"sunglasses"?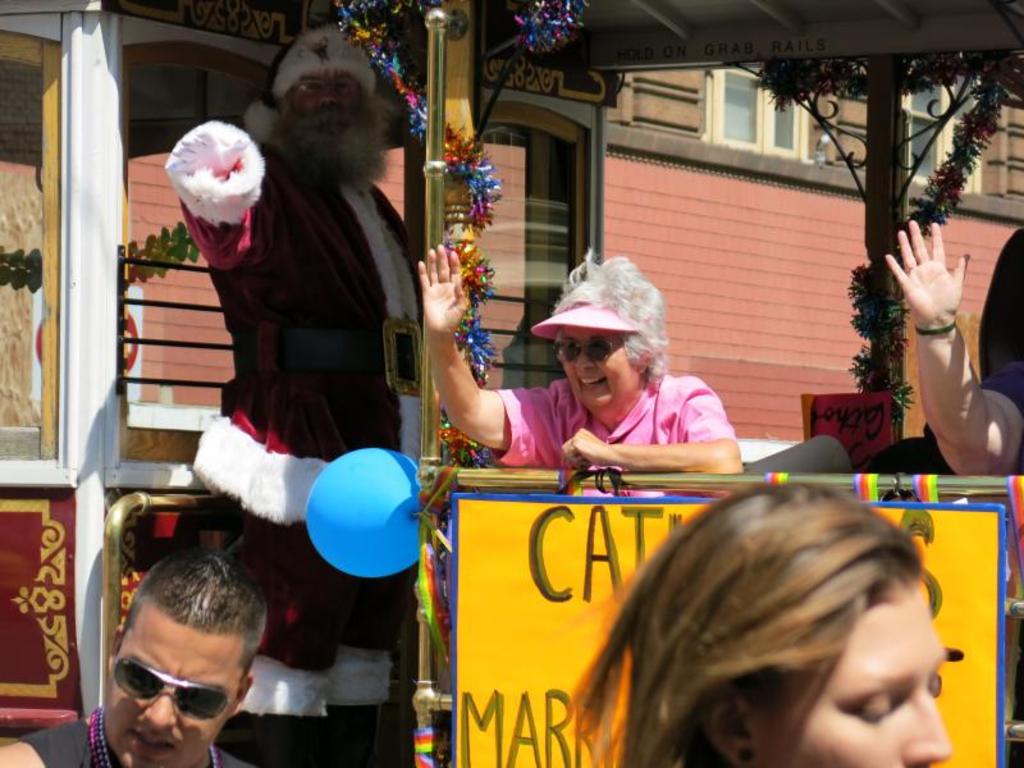
119,666,234,721
